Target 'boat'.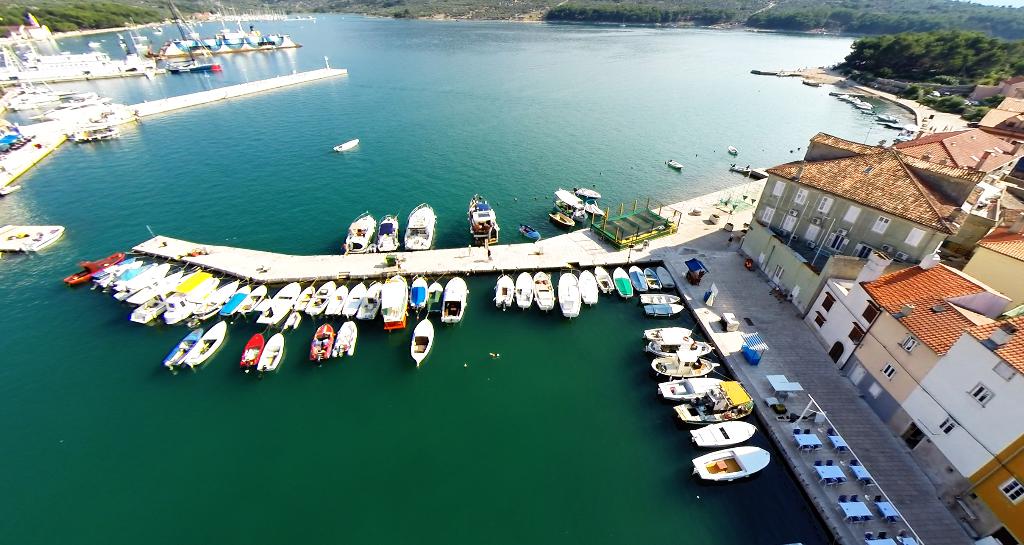
Target region: <bbox>256, 335, 284, 371</bbox>.
